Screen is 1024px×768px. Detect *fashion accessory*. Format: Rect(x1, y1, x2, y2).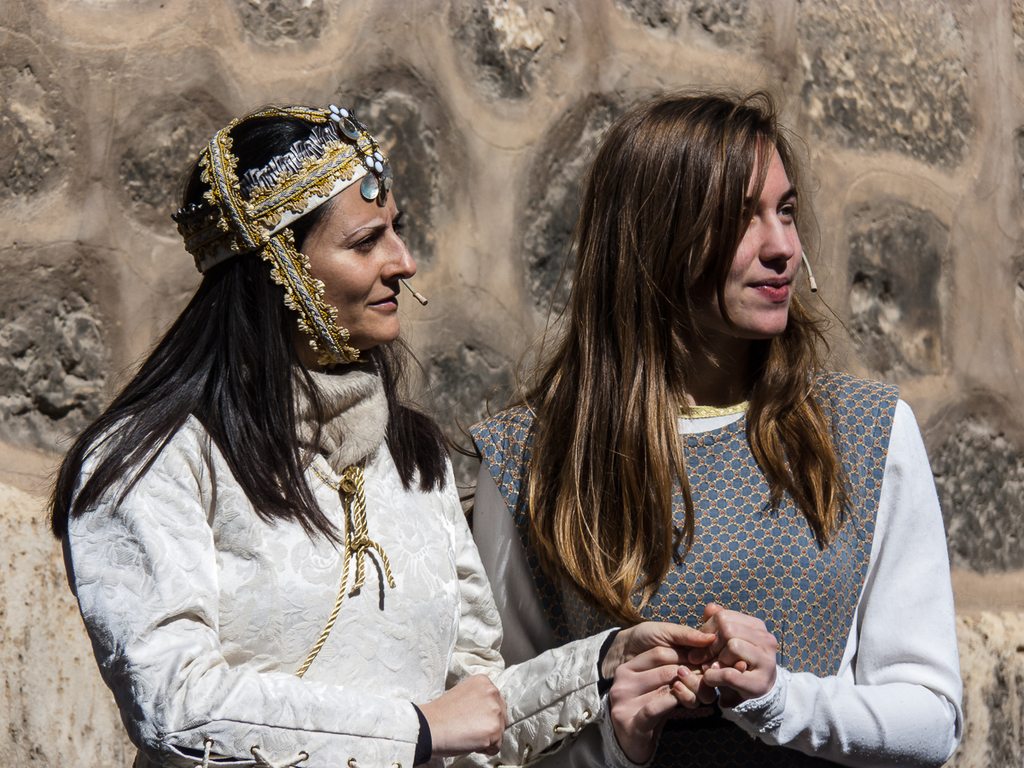
Rect(294, 364, 385, 473).
